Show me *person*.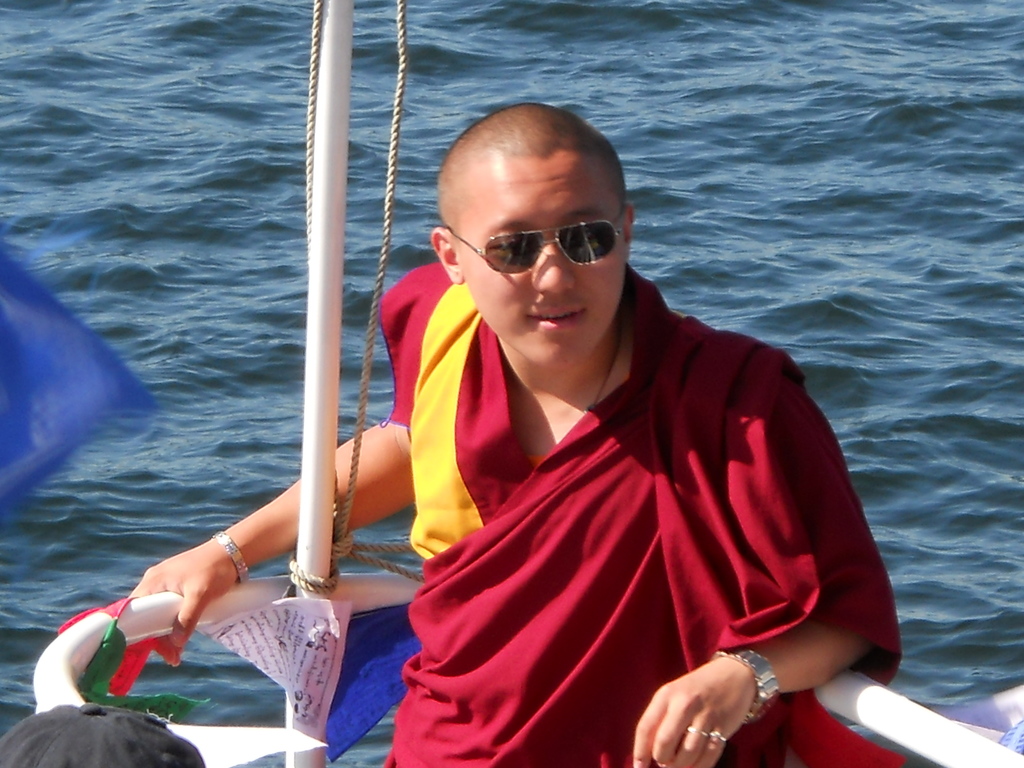
*person* is here: [0, 696, 199, 767].
